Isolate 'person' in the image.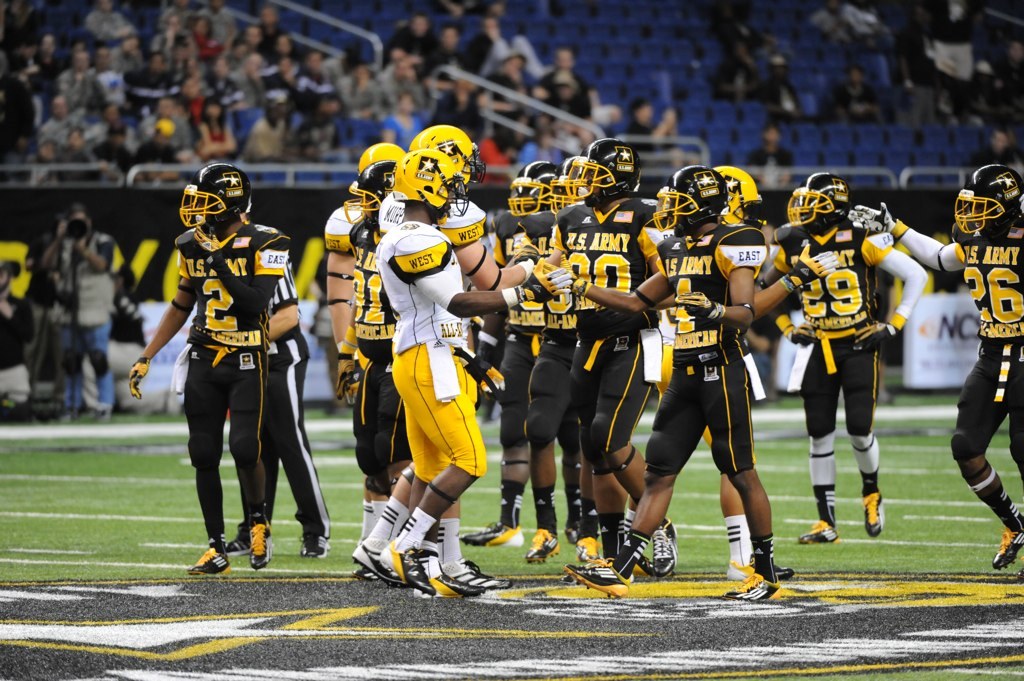
Isolated region: [left=512, top=162, right=547, bottom=563].
